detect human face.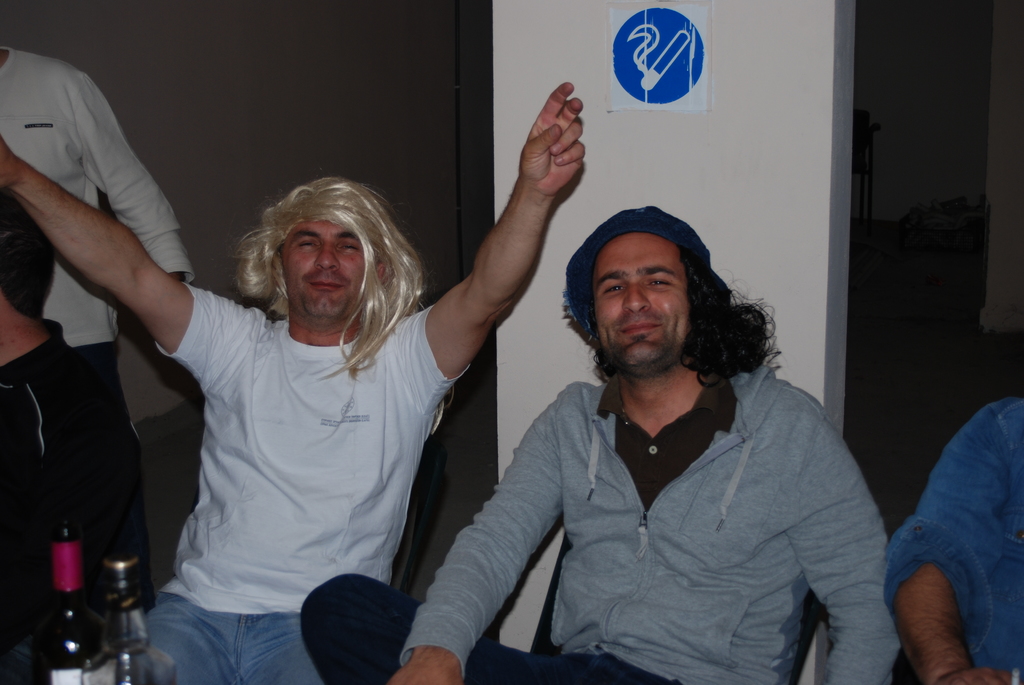
Detected at rect(591, 229, 691, 375).
